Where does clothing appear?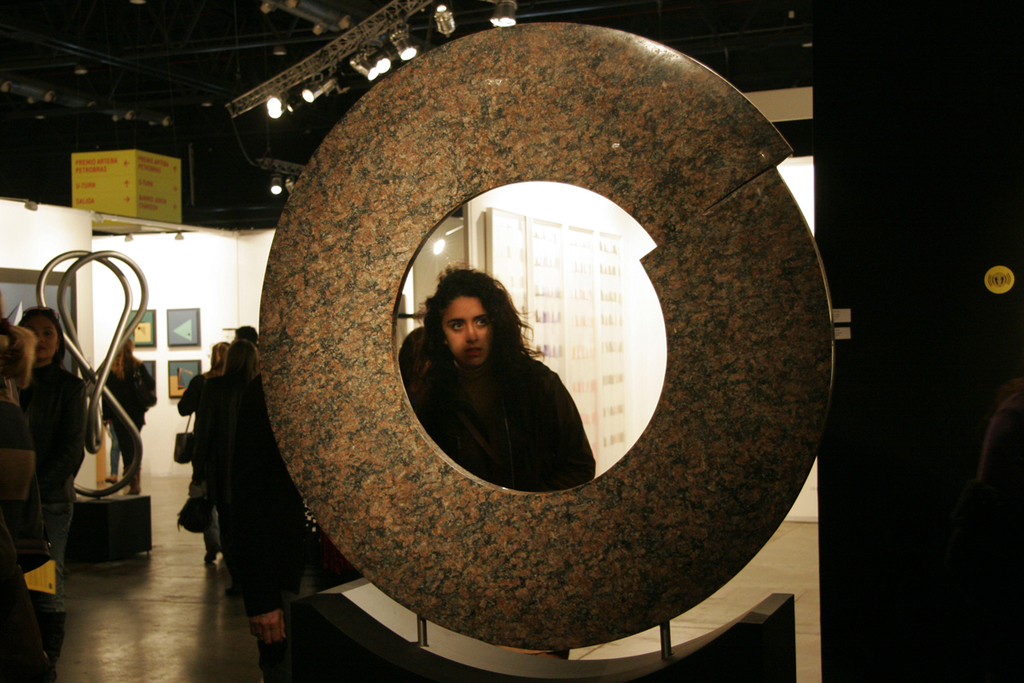
Appears at 0,400,76,676.
